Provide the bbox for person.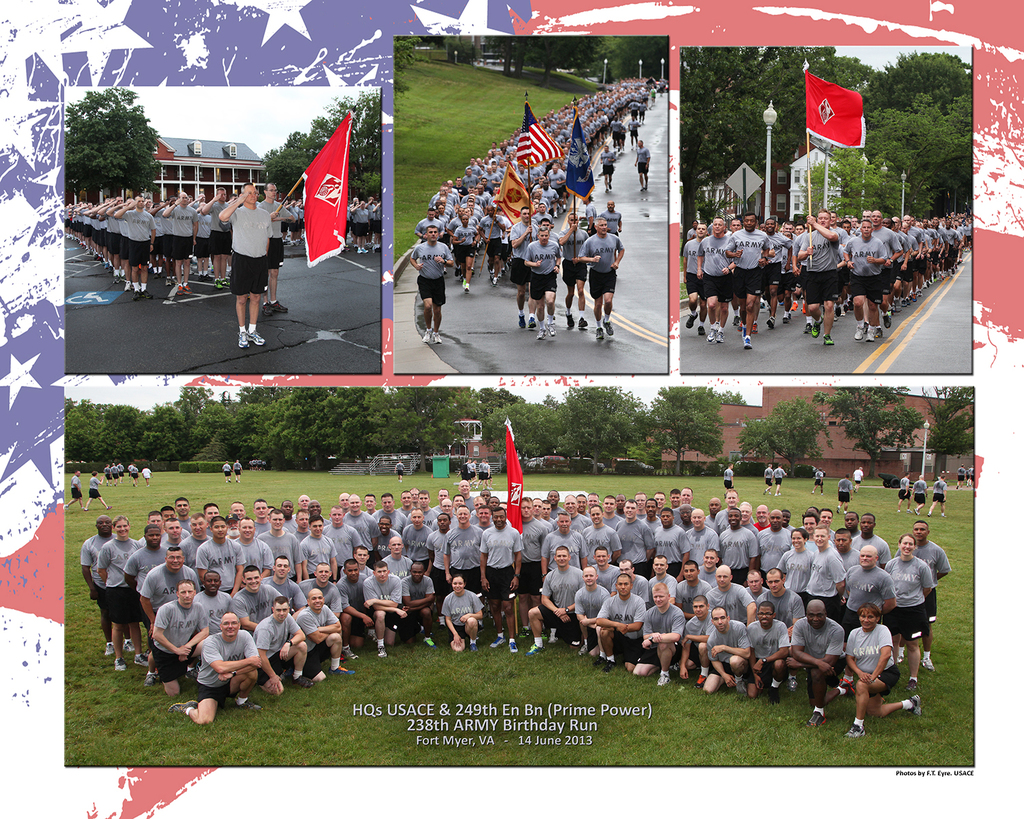
Rect(298, 512, 344, 581).
